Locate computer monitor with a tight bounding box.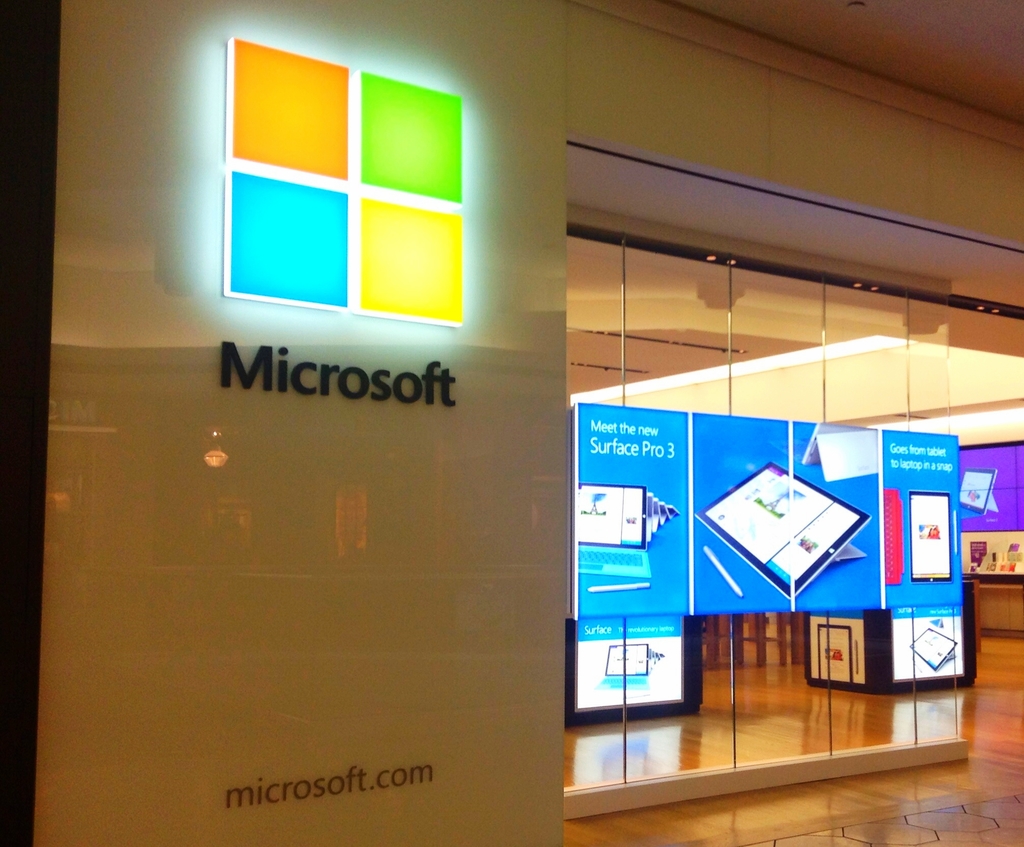
691,461,868,603.
